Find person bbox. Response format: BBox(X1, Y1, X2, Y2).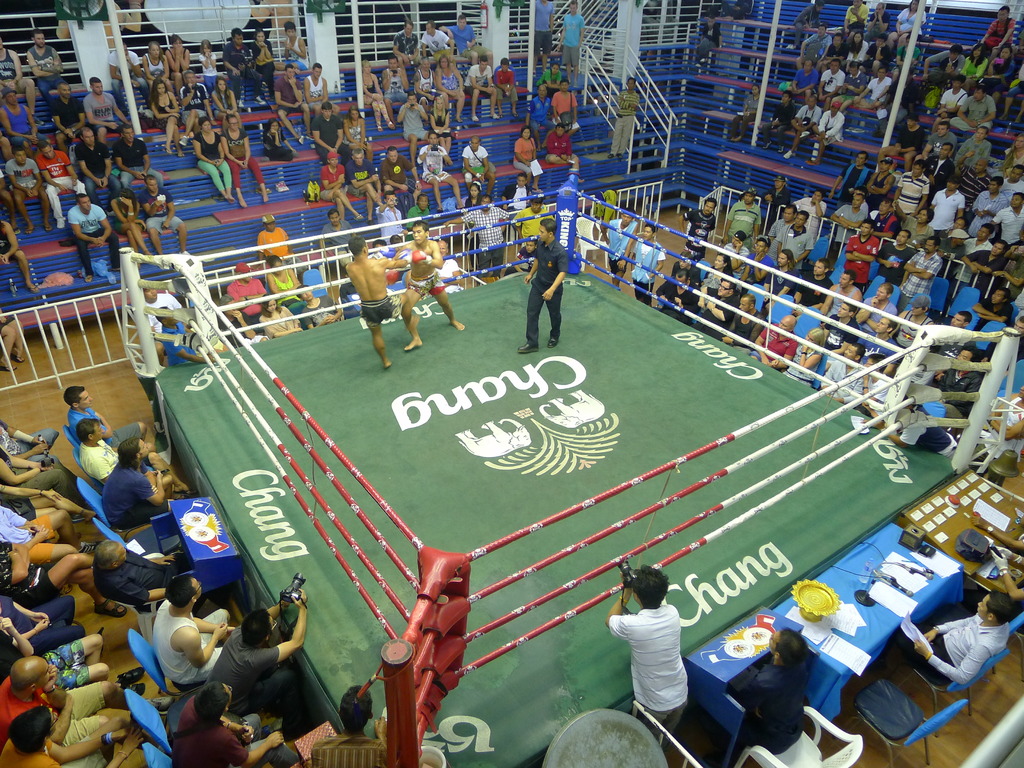
BBox(317, 202, 355, 268).
